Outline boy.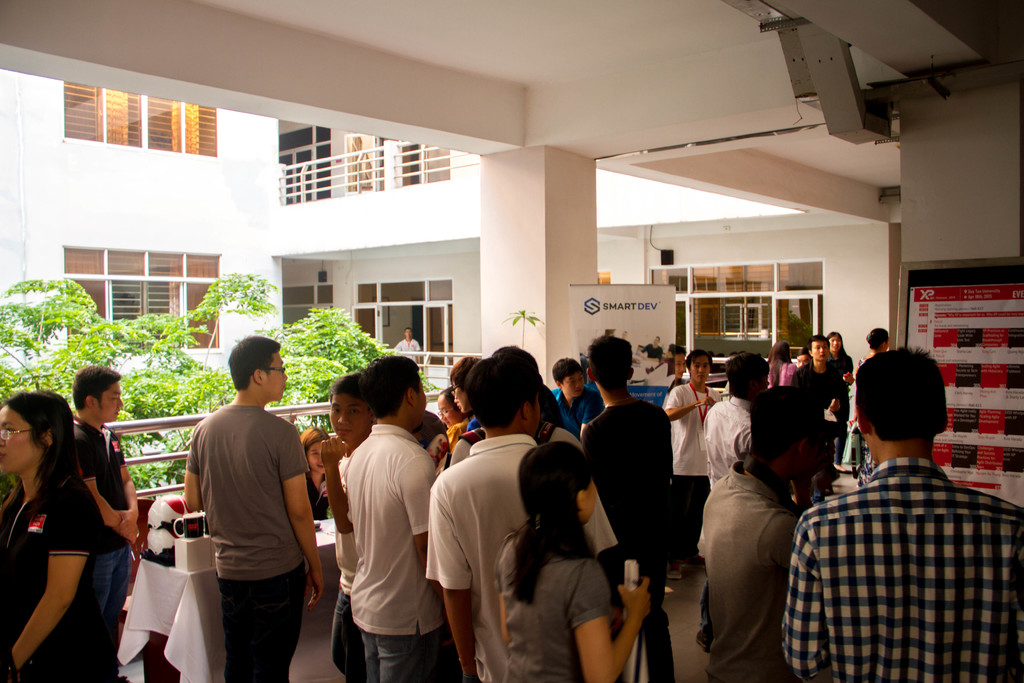
Outline: detection(661, 347, 720, 577).
